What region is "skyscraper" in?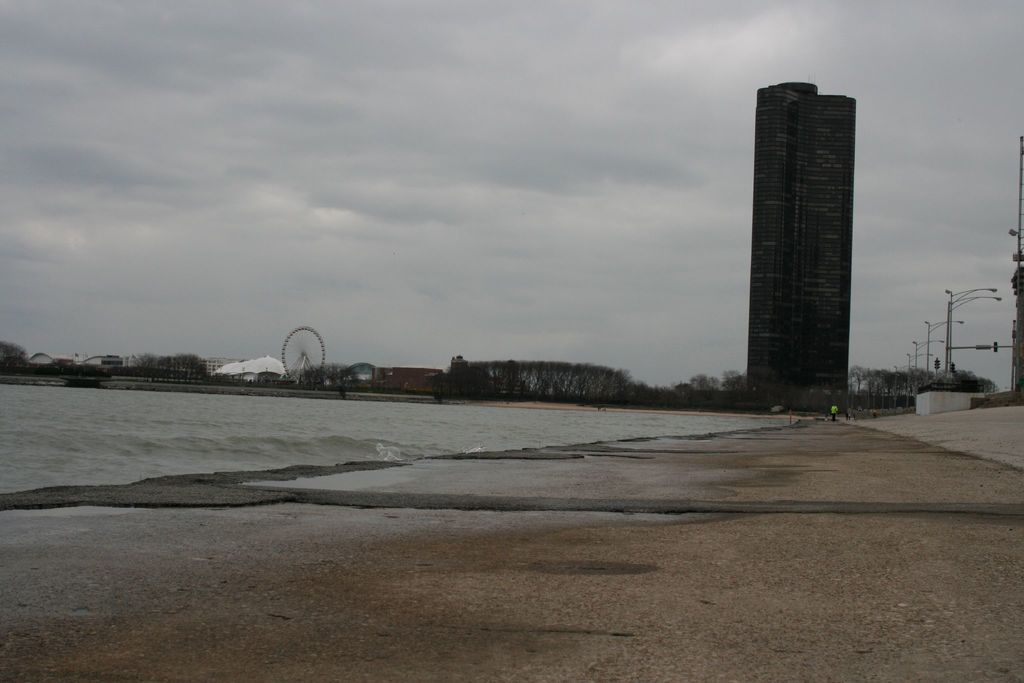
<bbox>746, 79, 857, 416</bbox>.
